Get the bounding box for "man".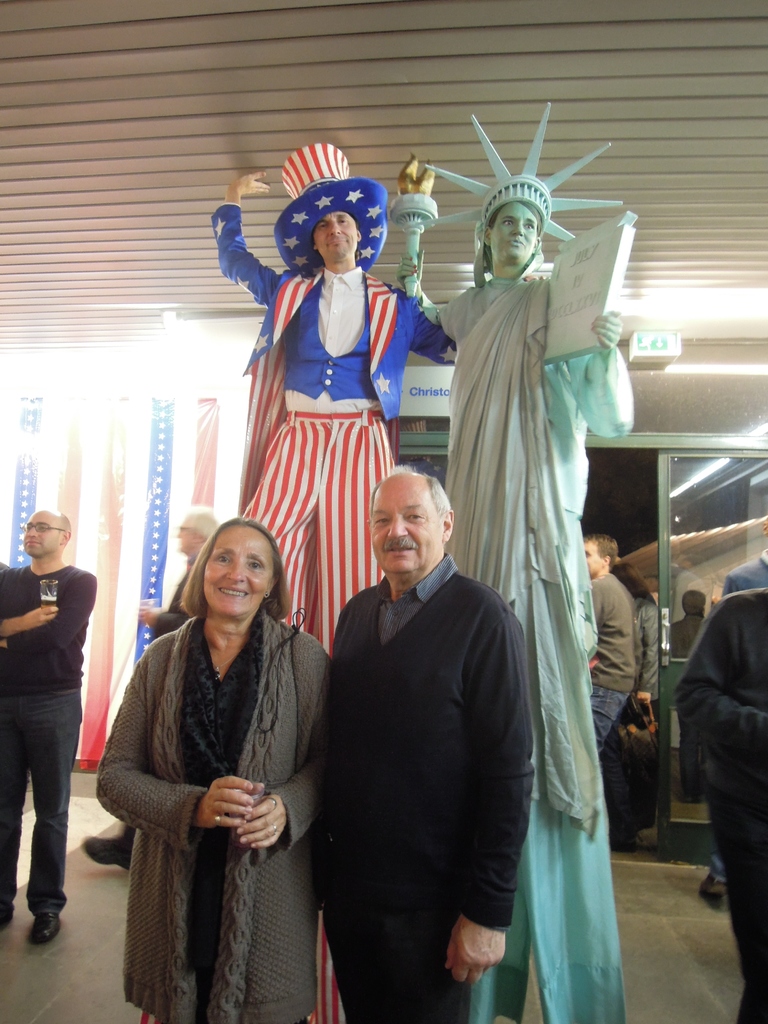
<box>0,509,99,948</box>.
